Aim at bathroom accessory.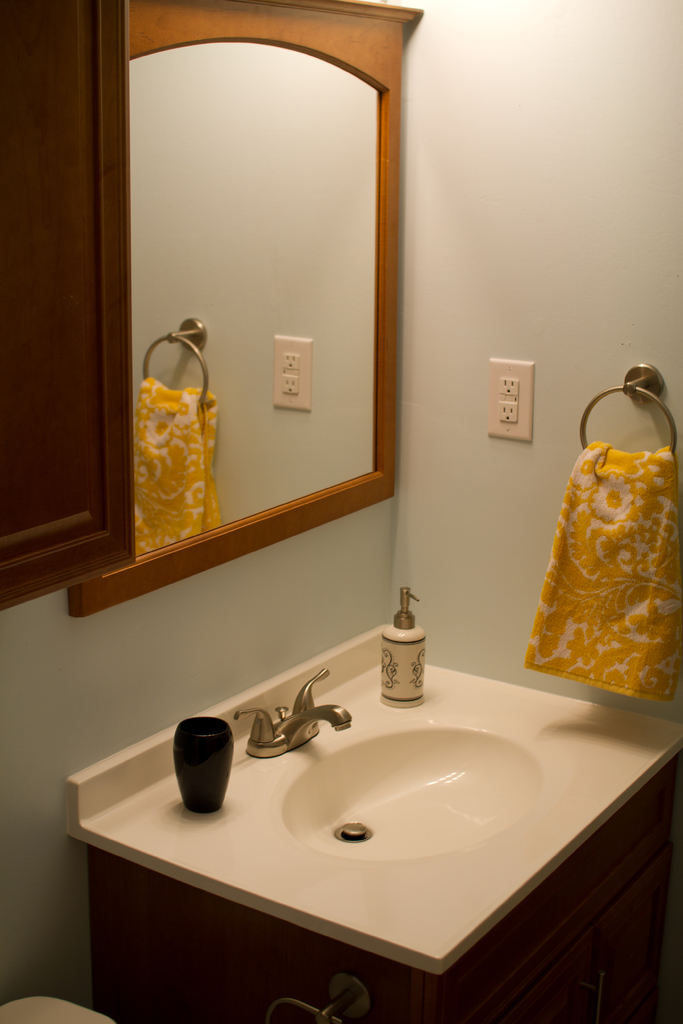
Aimed at bbox=[268, 727, 552, 862].
